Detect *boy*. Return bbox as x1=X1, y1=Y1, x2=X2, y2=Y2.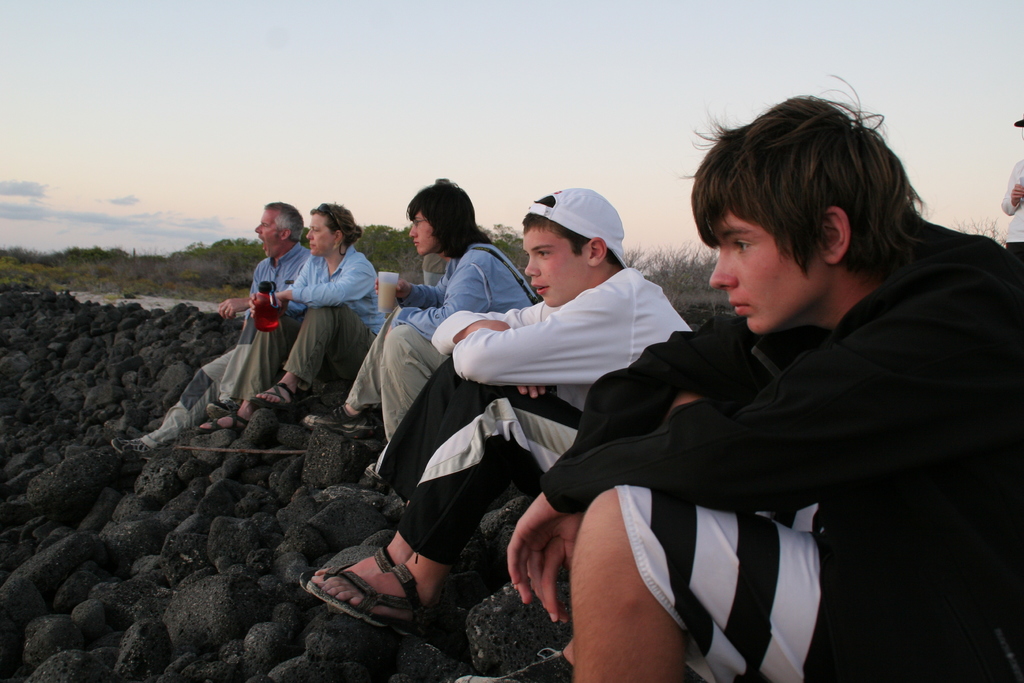
x1=298, y1=172, x2=531, y2=483.
